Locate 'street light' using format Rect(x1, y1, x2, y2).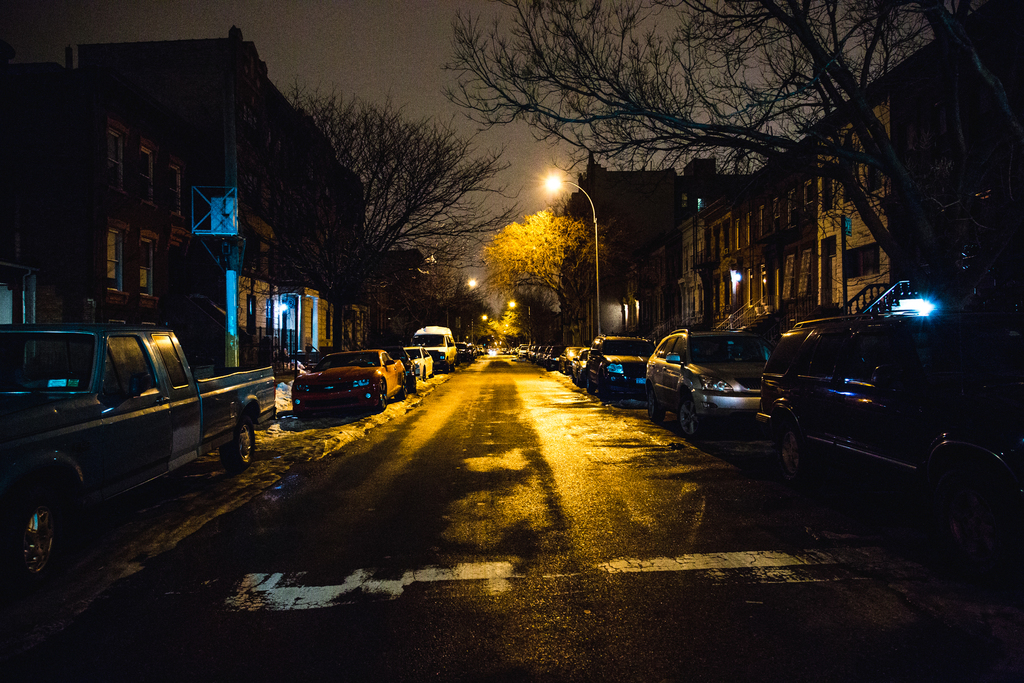
Rect(468, 312, 491, 346).
